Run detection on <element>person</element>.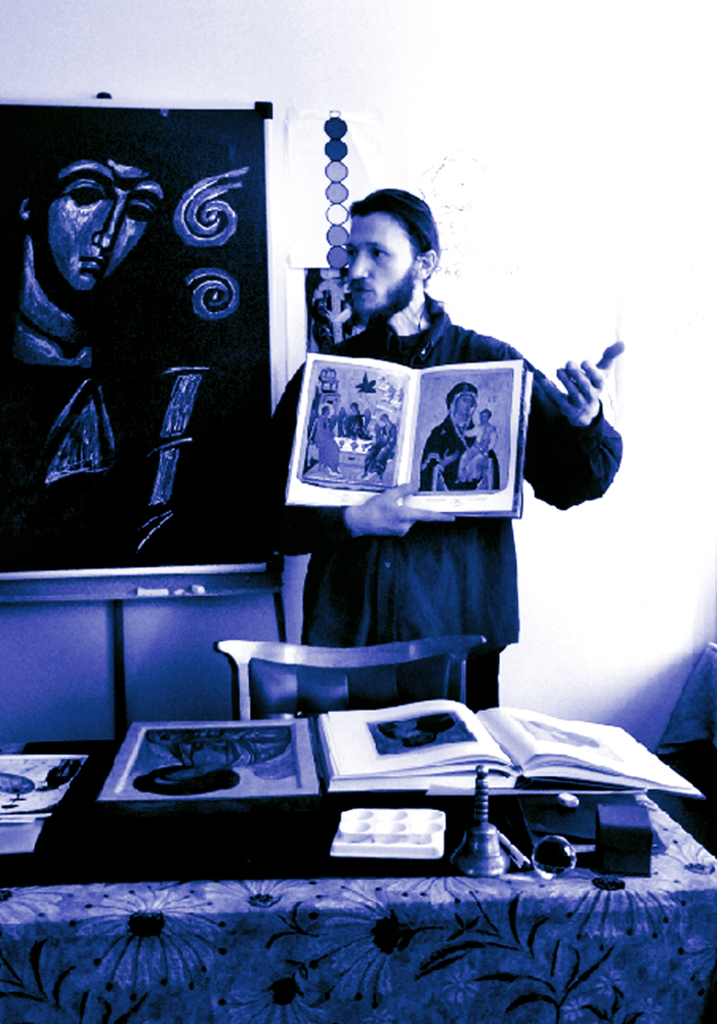
Result: [left=454, top=404, right=502, bottom=492].
